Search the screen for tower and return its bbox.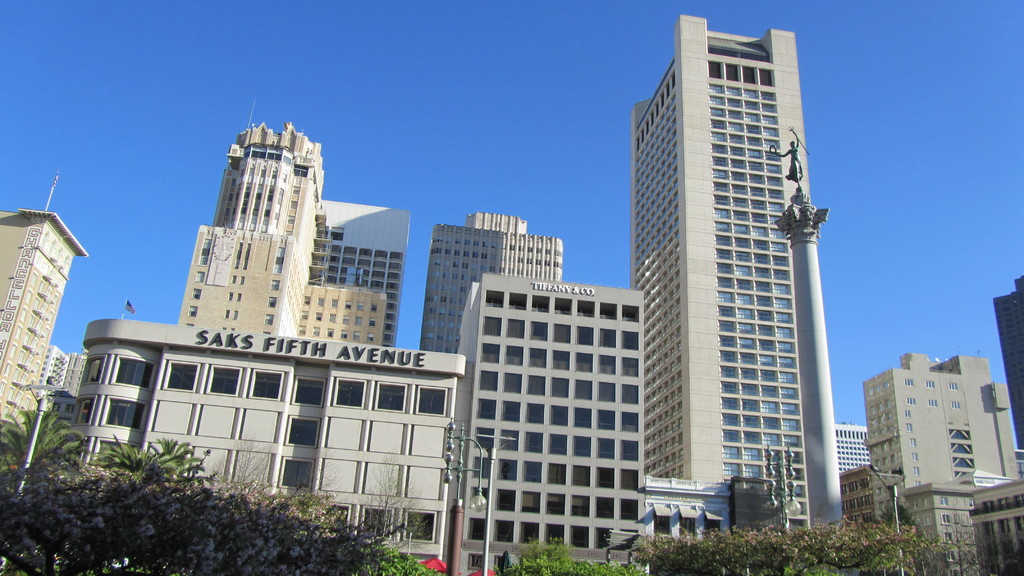
Found: select_region(864, 352, 1023, 489).
